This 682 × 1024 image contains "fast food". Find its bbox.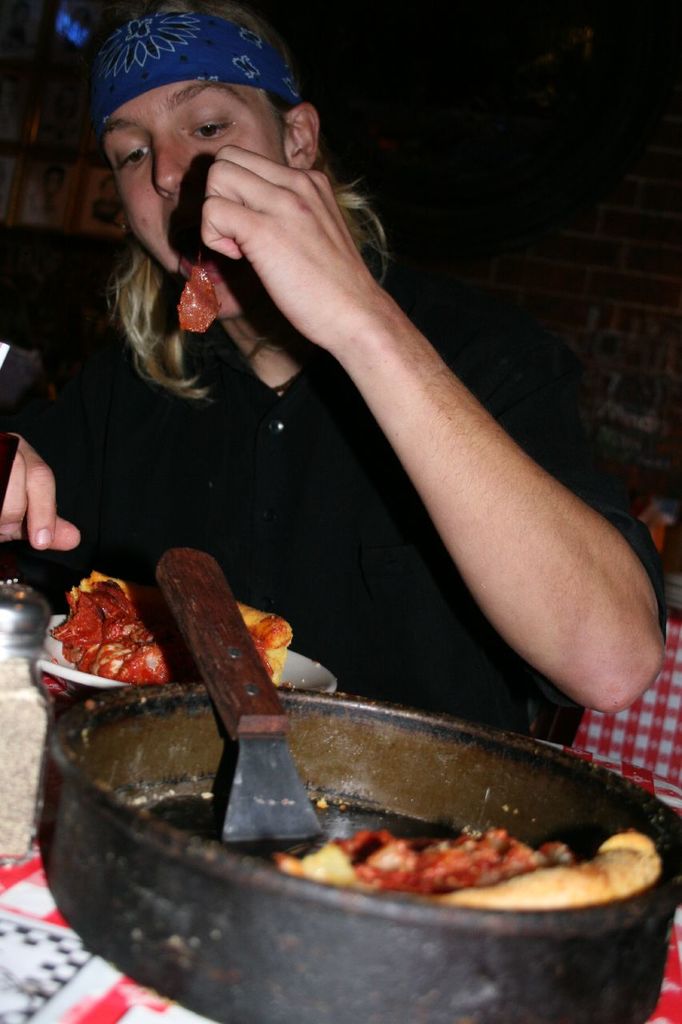
273, 832, 656, 913.
